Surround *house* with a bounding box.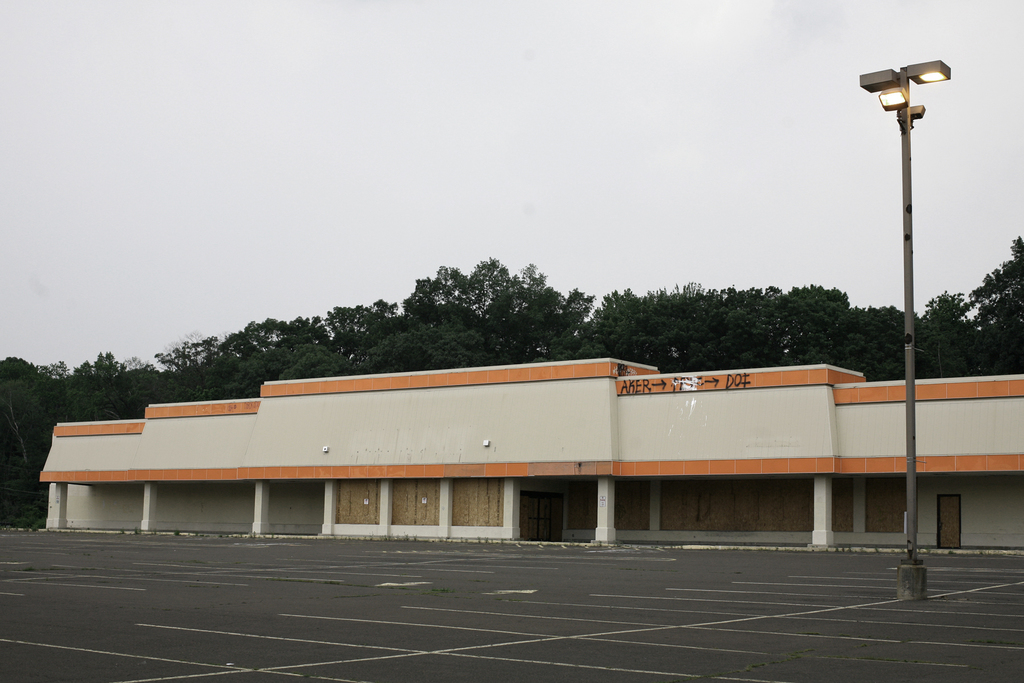
locate(814, 383, 905, 561).
